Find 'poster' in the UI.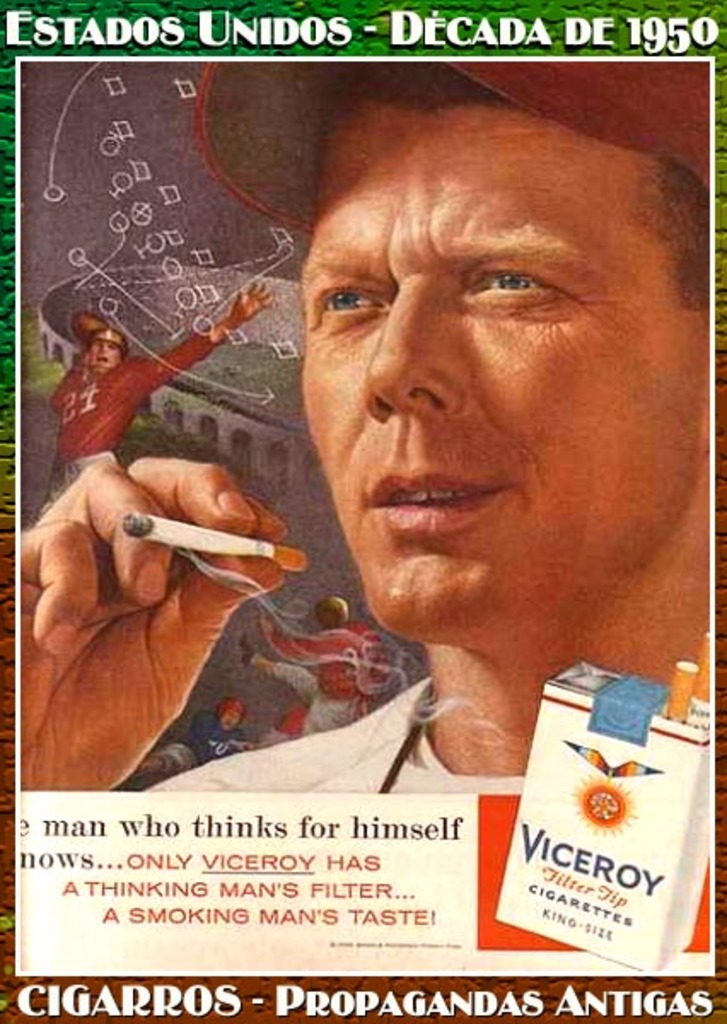
UI element at left=0, top=0, right=725, bottom=1022.
